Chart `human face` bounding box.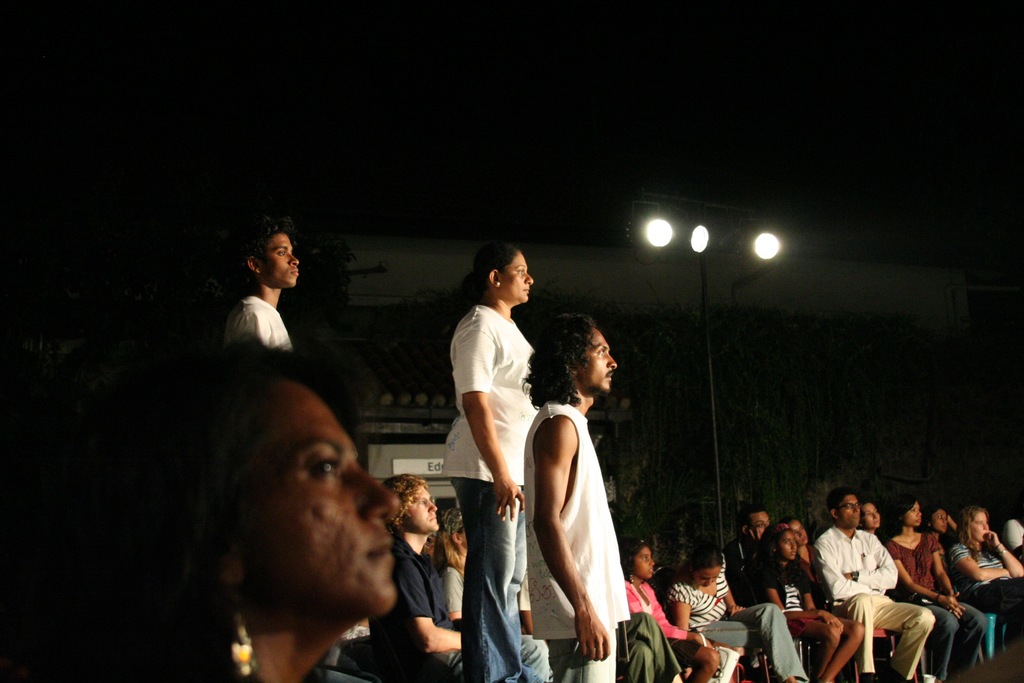
Charted: {"left": 500, "top": 249, "right": 535, "bottom": 304}.
